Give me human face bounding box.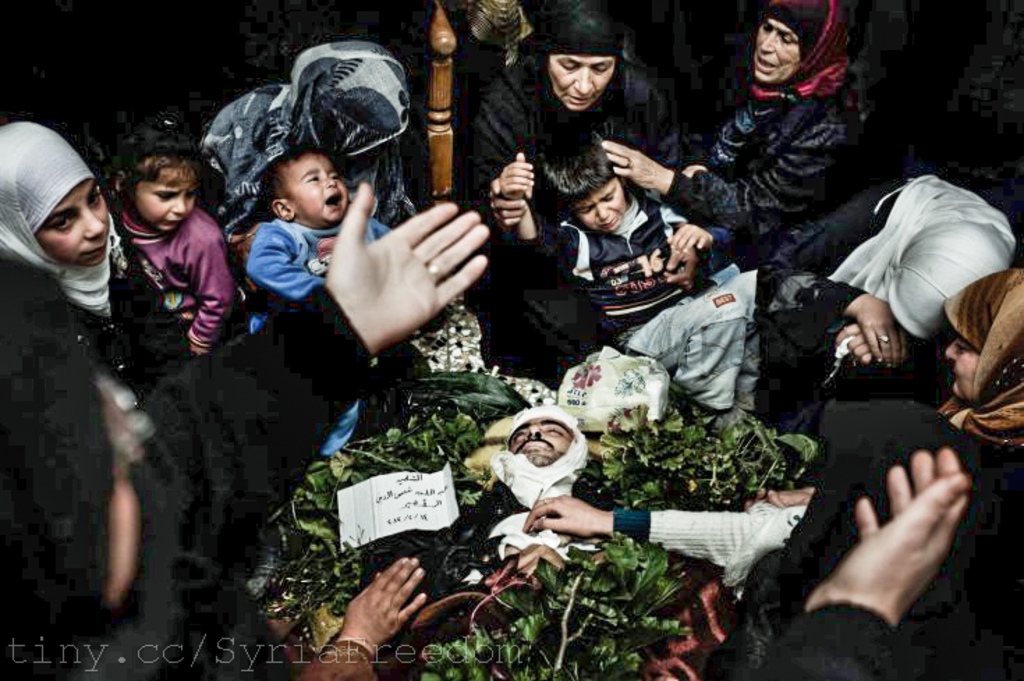
locate(507, 416, 568, 464).
